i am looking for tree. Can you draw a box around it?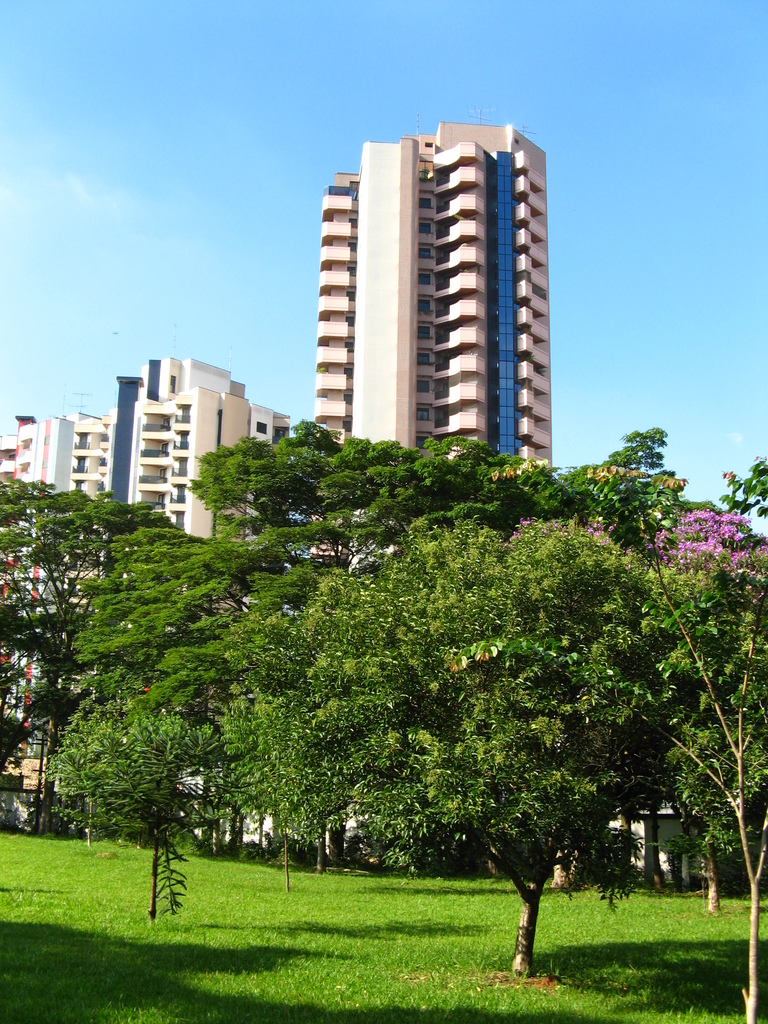
Sure, the bounding box is detection(81, 685, 259, 912).
